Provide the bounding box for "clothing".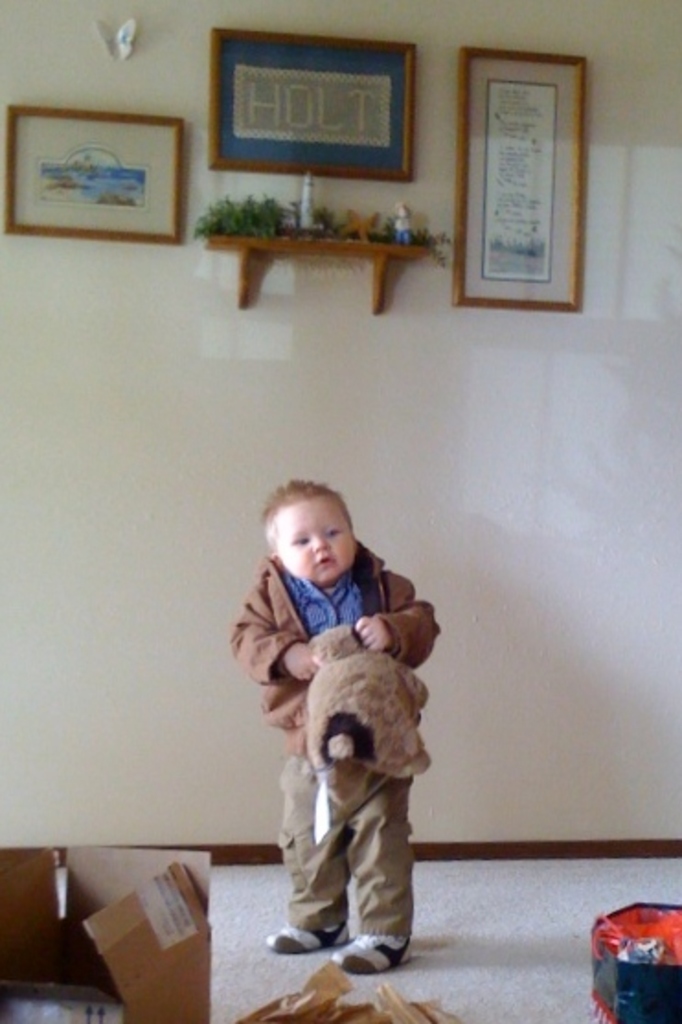
pyautogui.locateOnScreen(250, 614, 447, 971).
